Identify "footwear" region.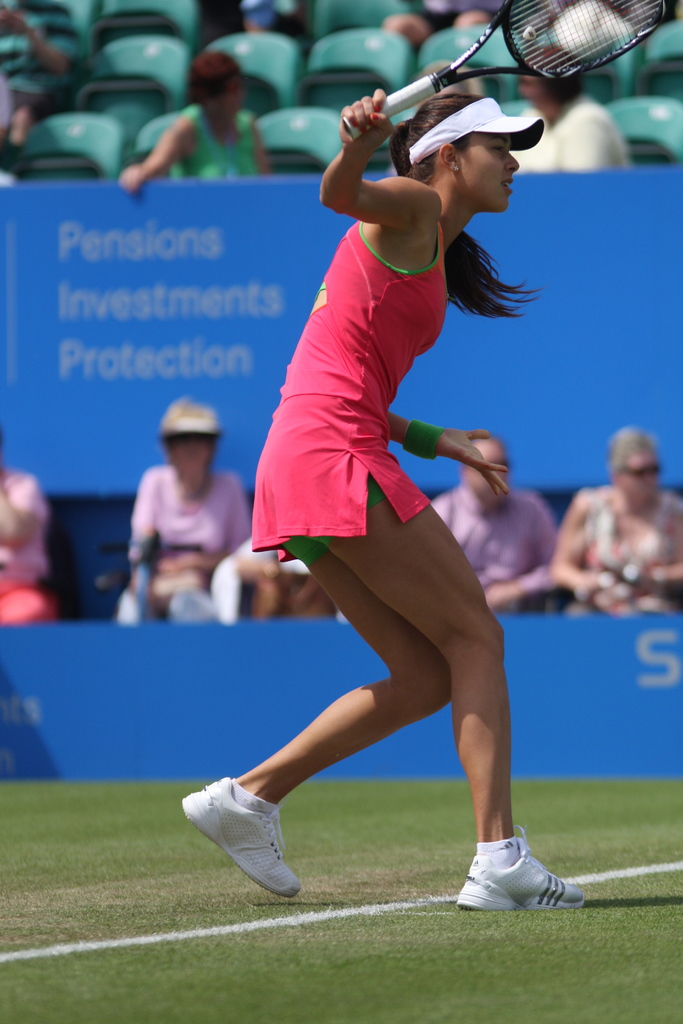
Region: left=175, top=776, right=306, bottom=897.
